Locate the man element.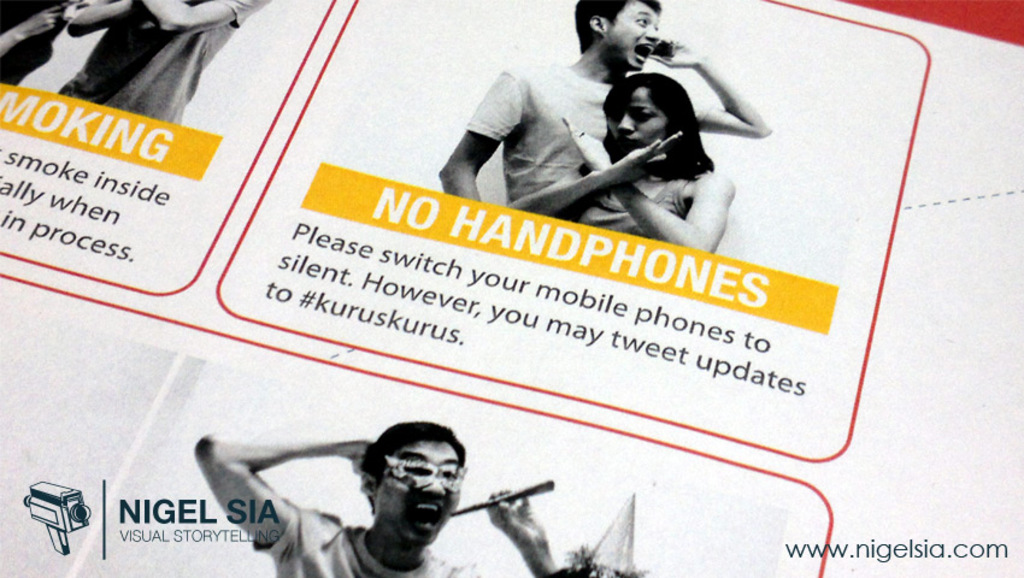
Element bbox: l=57, t=0, r=273, b=130.
